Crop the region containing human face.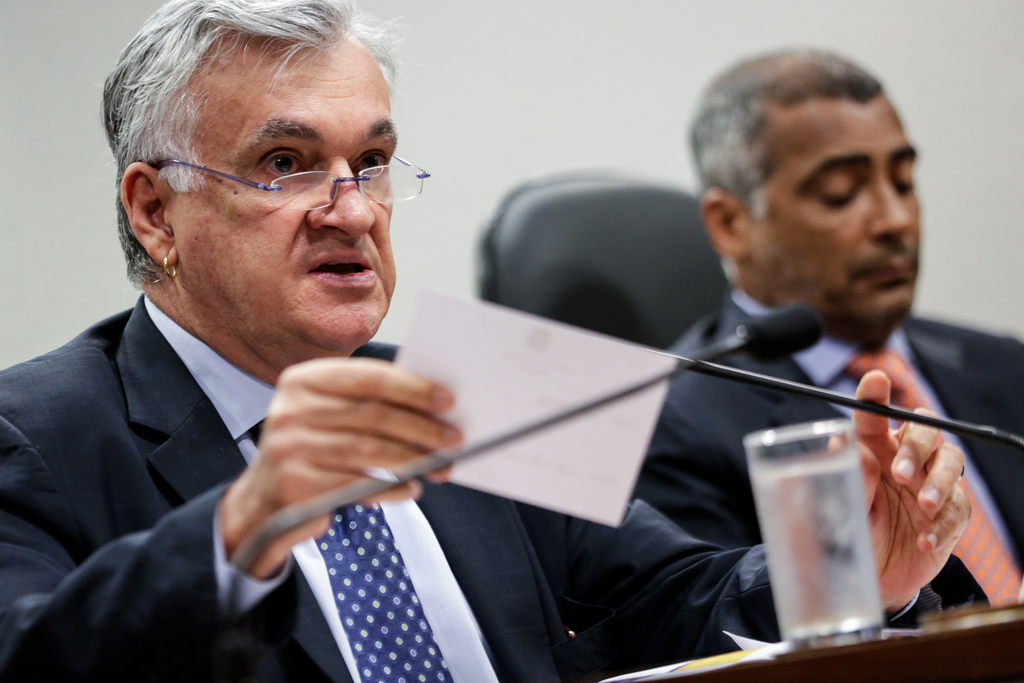
Crop region: (180, 55, 397, 342).
